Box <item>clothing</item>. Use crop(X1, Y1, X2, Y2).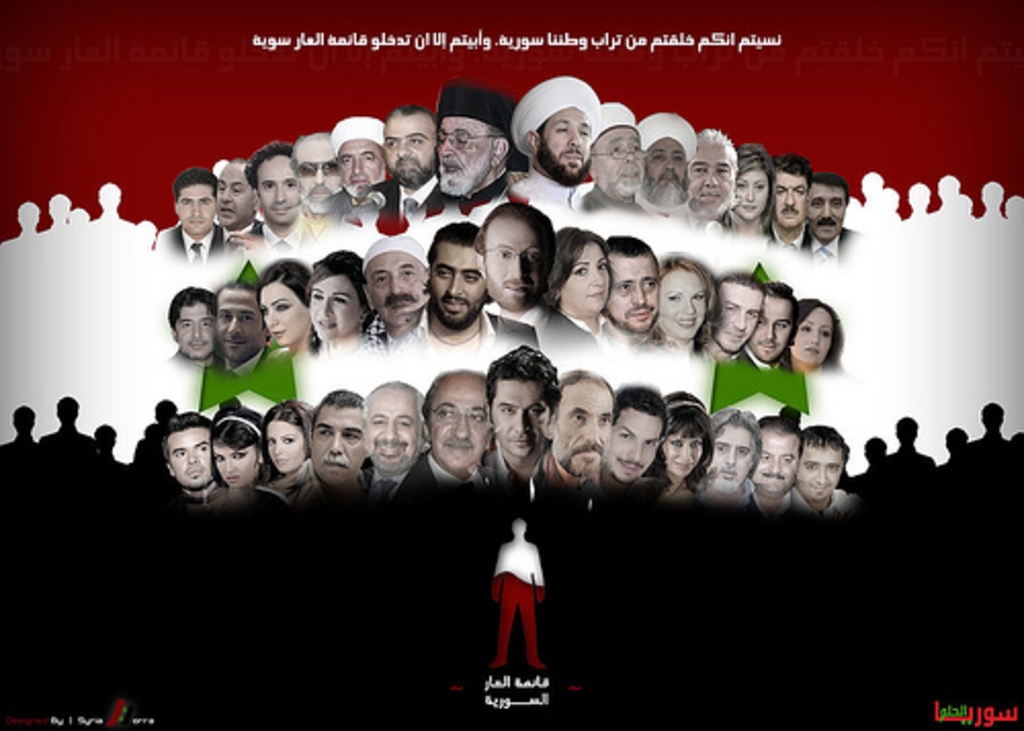
crop(485, 446, 545, 481).
